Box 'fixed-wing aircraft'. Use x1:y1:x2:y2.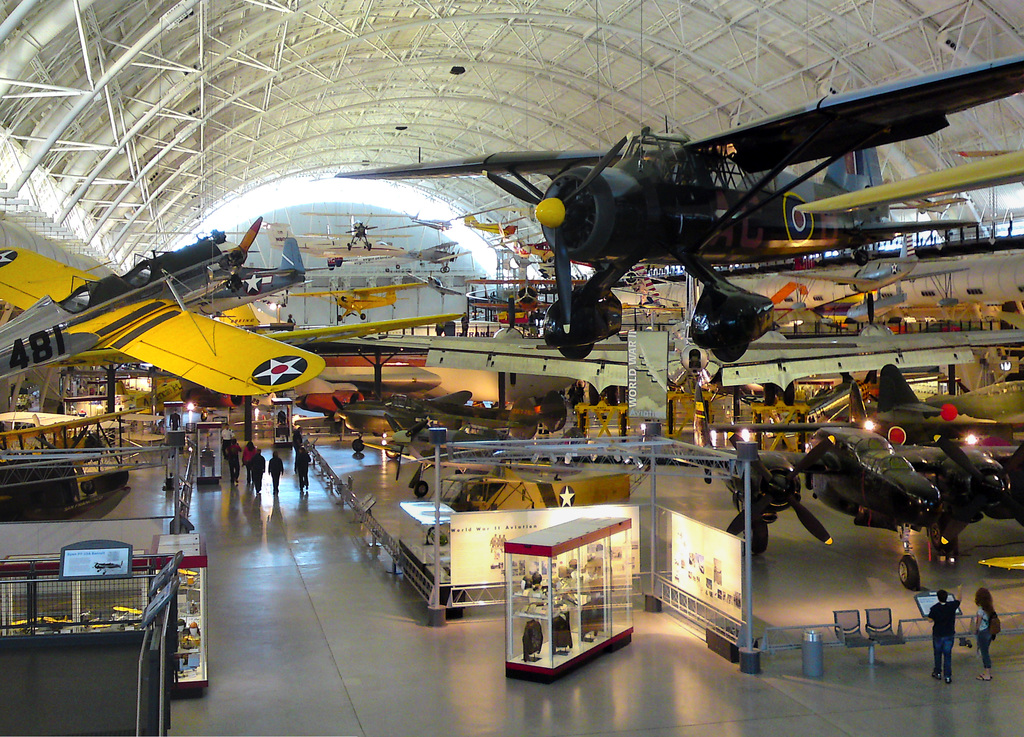
795:146:1023:215.
